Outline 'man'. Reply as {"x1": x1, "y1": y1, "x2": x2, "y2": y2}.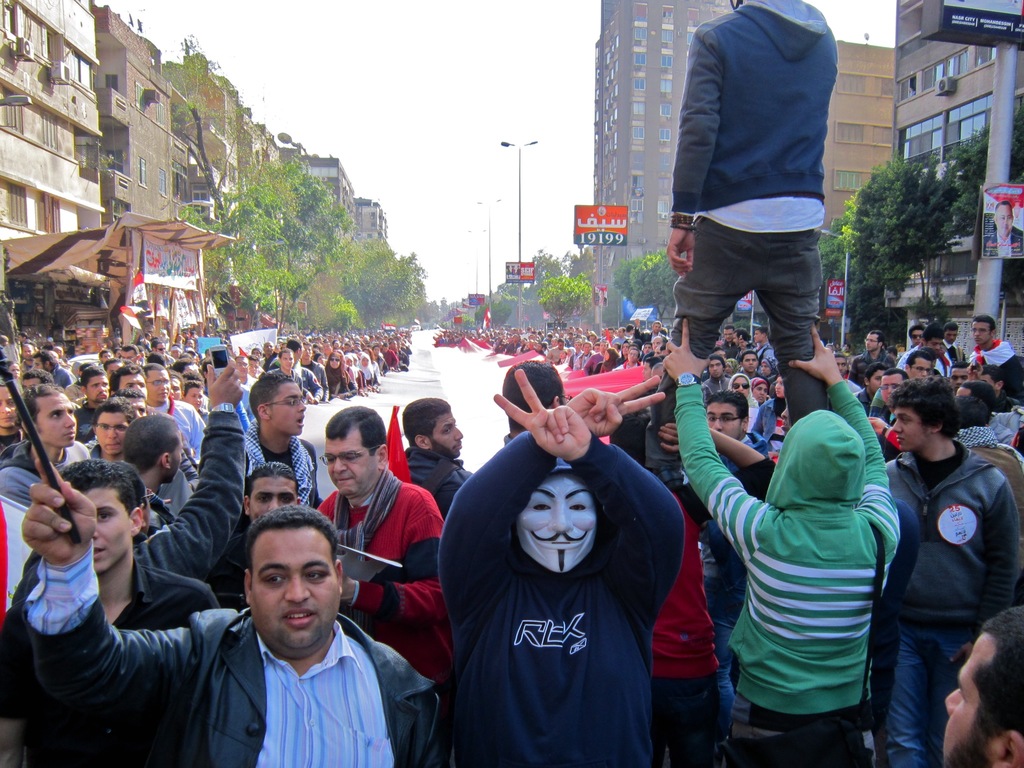
{"x1": 958, "y1": 380, "x2": 995, "y2": 413}.
